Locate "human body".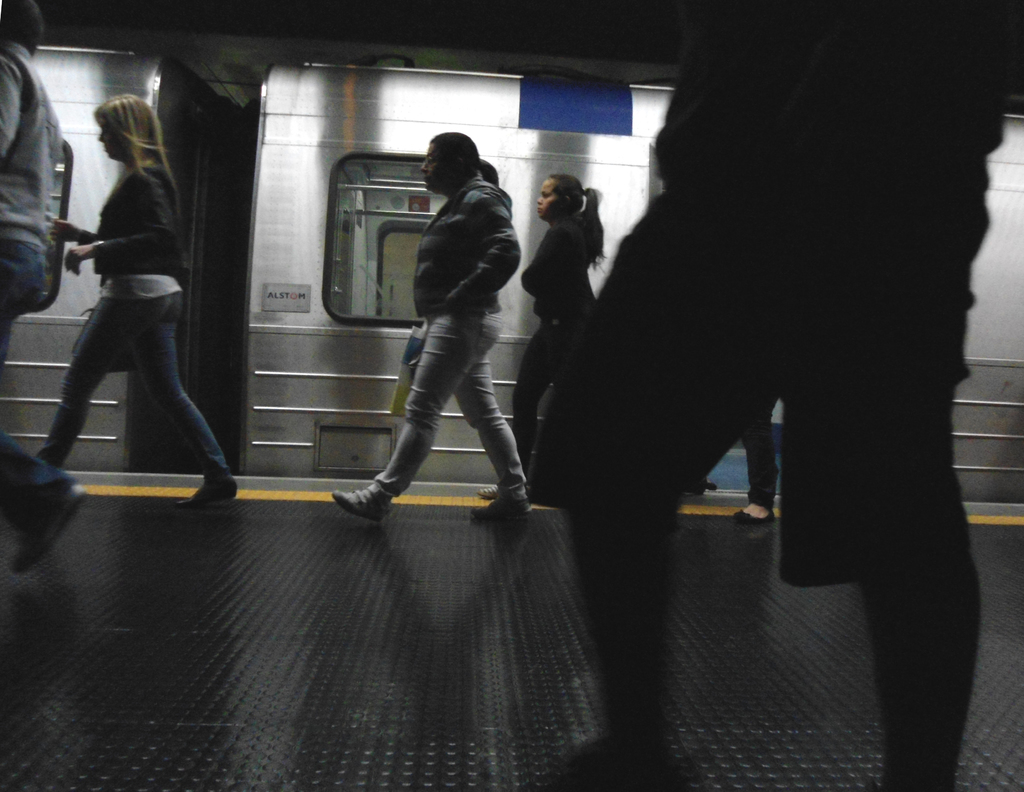
Bounding box: x1=355 y1=125 x2=541 y2=535.
